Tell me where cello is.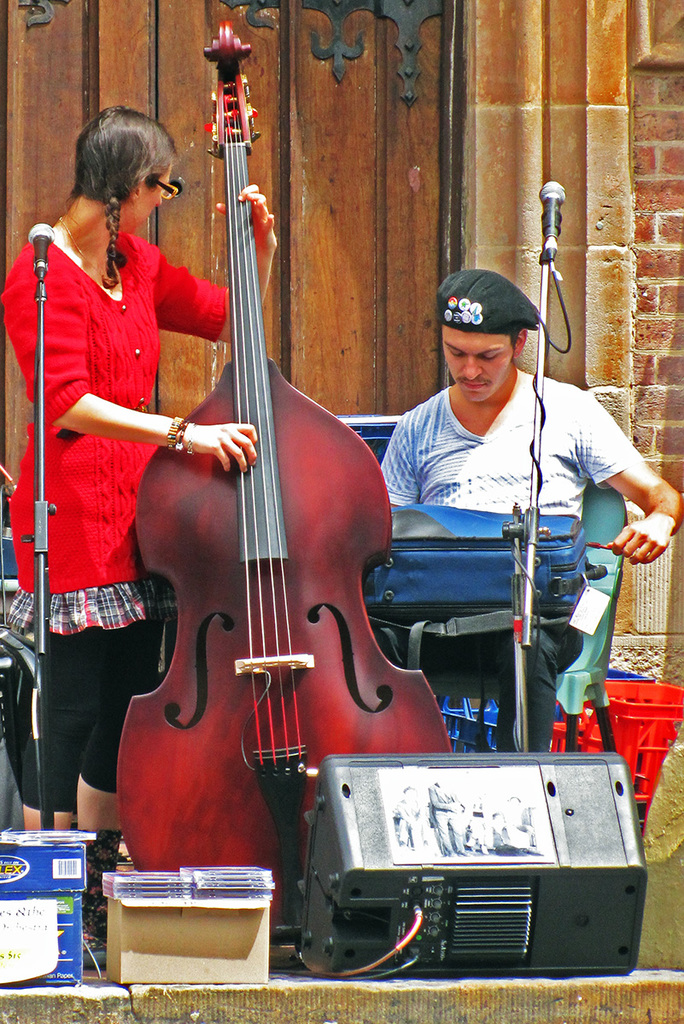
cello is at 115/20/458/935.
